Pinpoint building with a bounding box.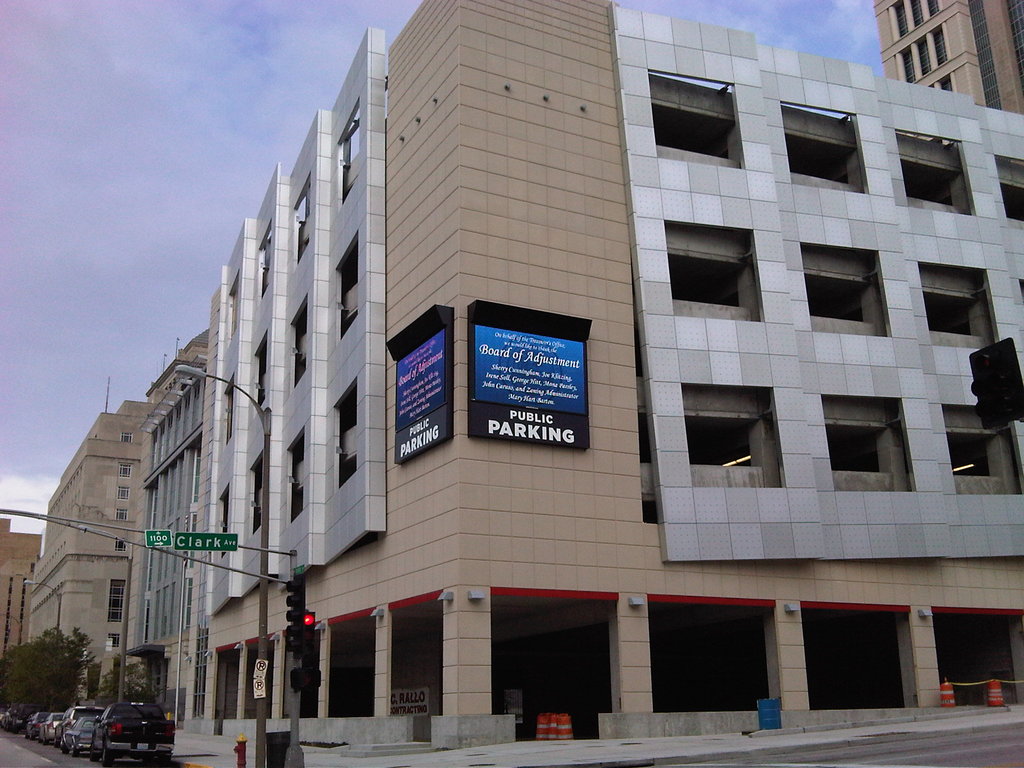
x1=135 y1=328 x2=207 y2=740.
